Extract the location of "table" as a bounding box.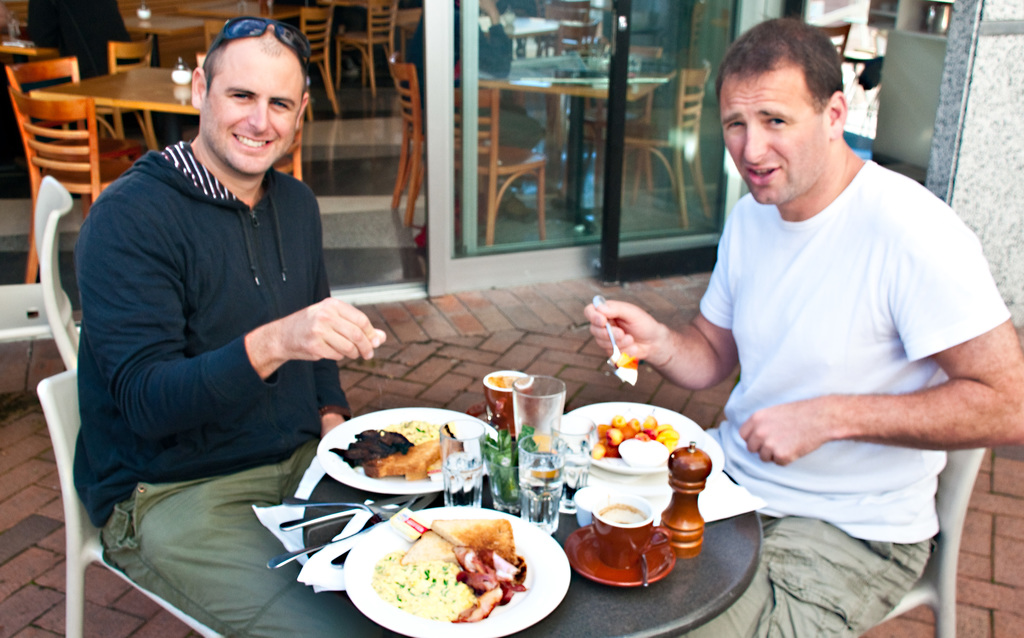
<region>172, 0, 309, 25</region>.
